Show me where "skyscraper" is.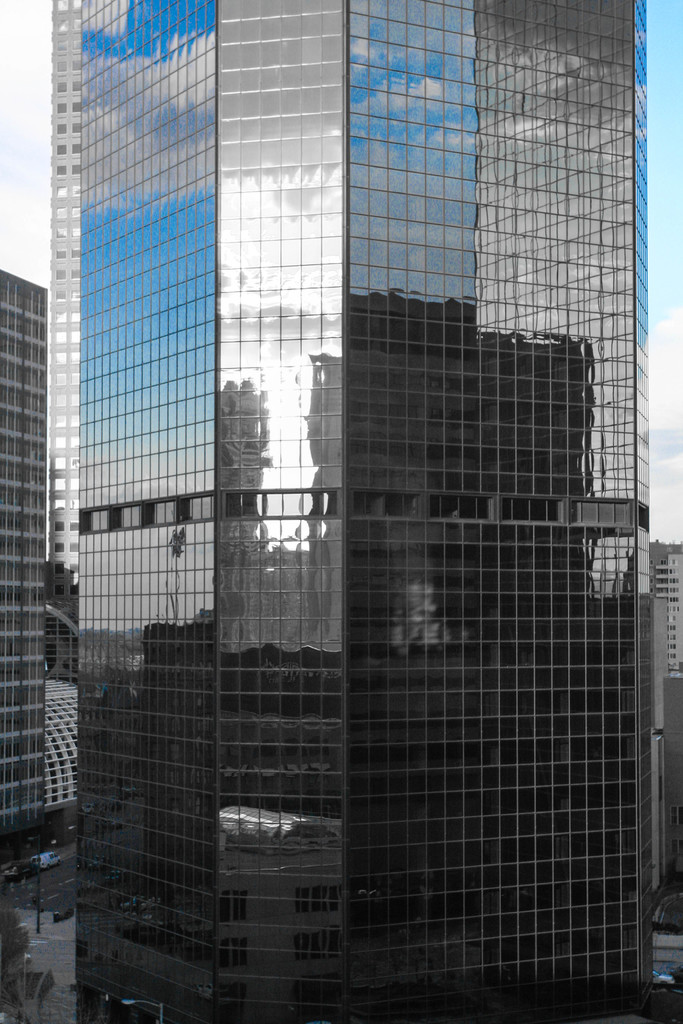
"skyscraper" is at box=[0, 273, 51, 857].
